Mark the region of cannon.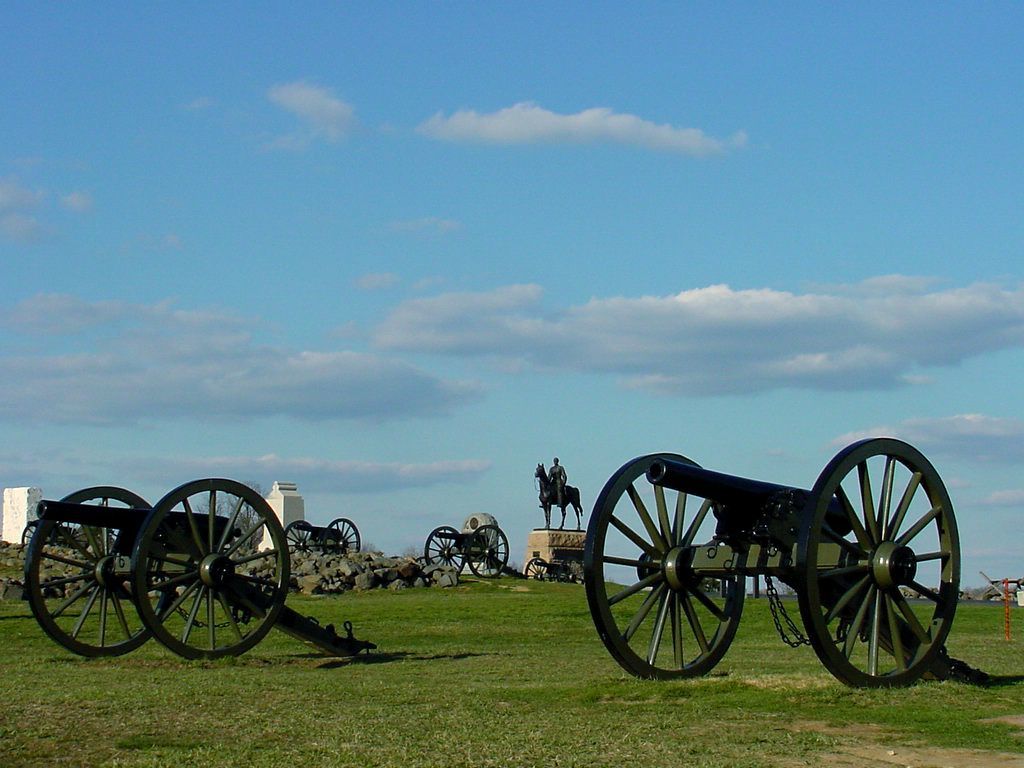
Region: pyautogui.locateOnScreen(283, 518, 358, 557).
